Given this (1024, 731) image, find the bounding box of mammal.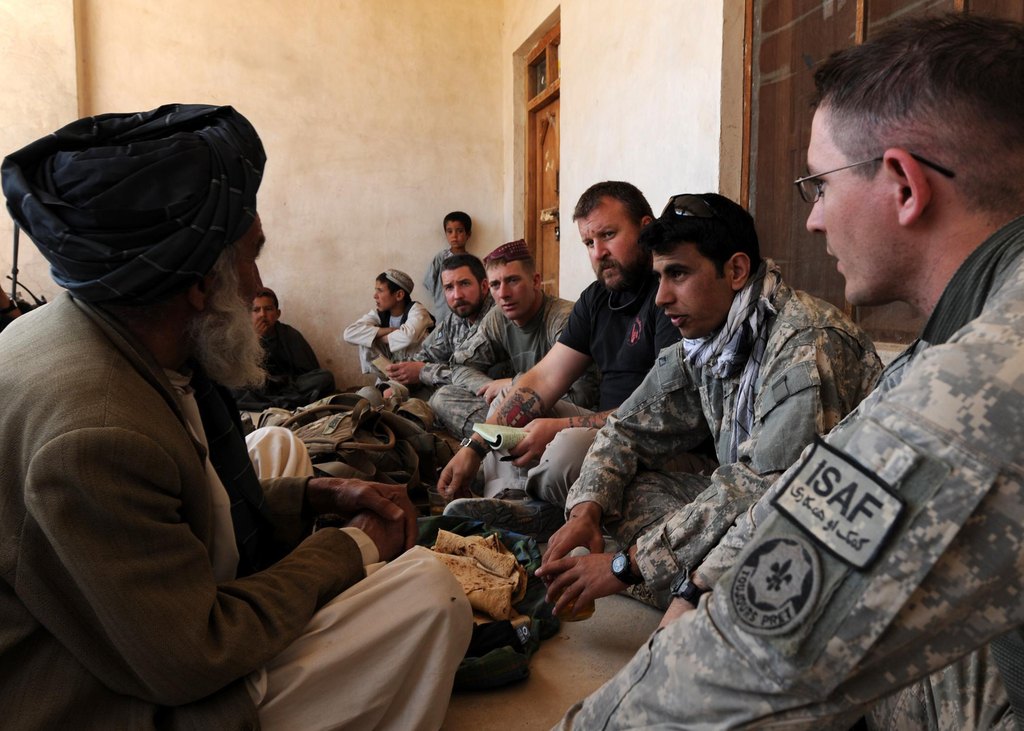
BBox(382, 256, 497, 399).
